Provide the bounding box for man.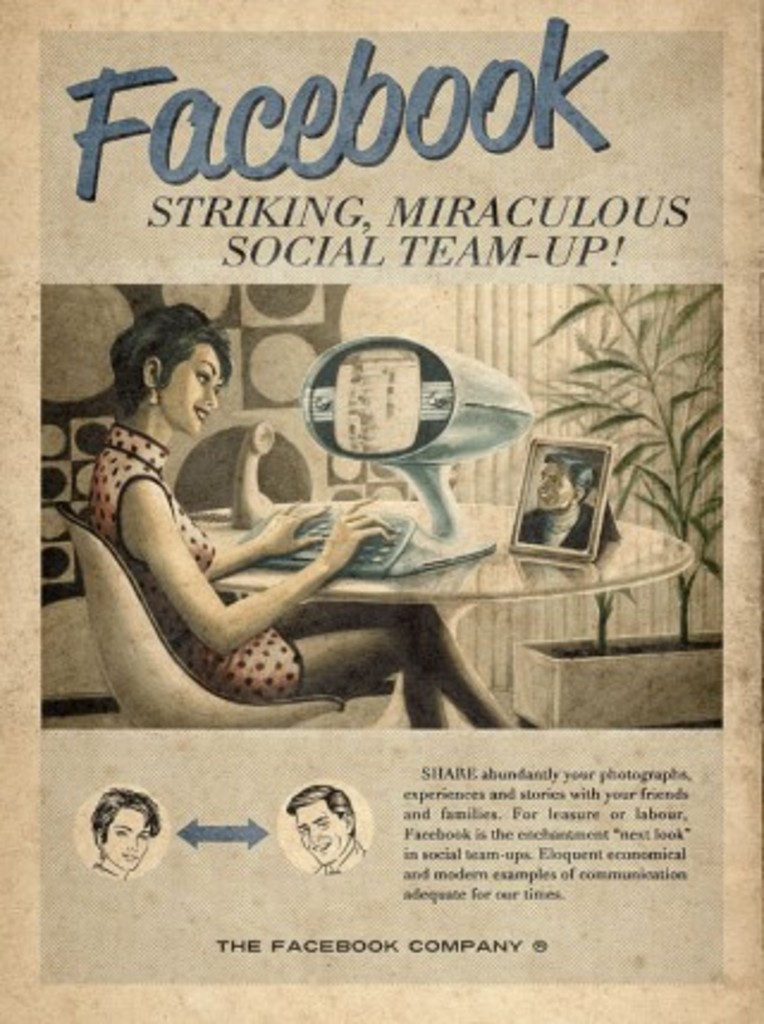
locate(81, 788, 167, 878).
